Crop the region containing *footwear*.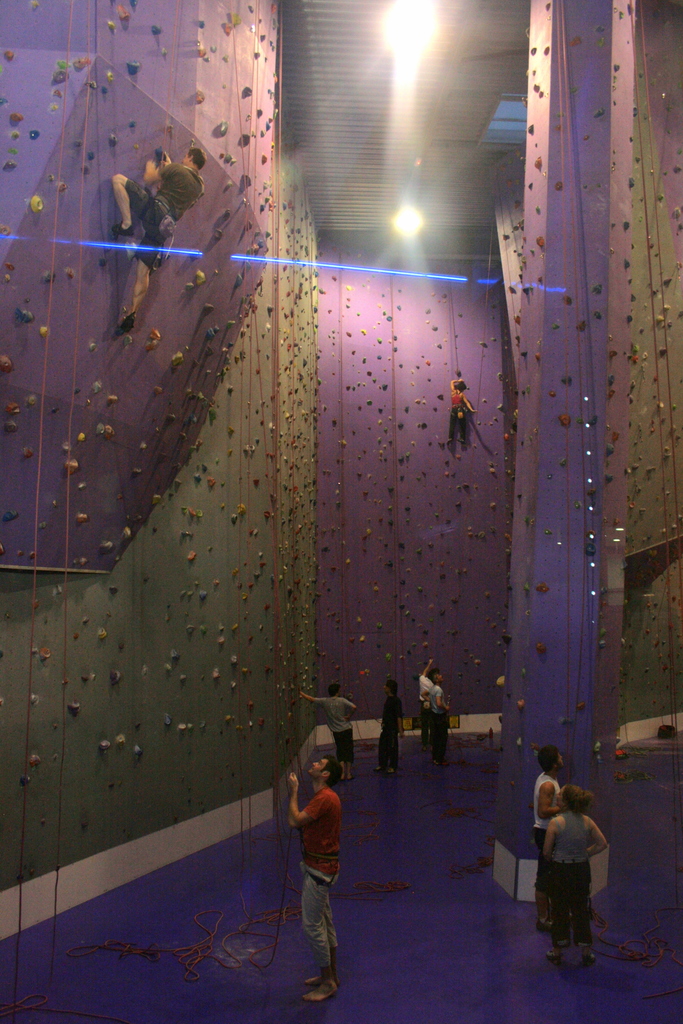
Crop region: 122 316 135 333.
